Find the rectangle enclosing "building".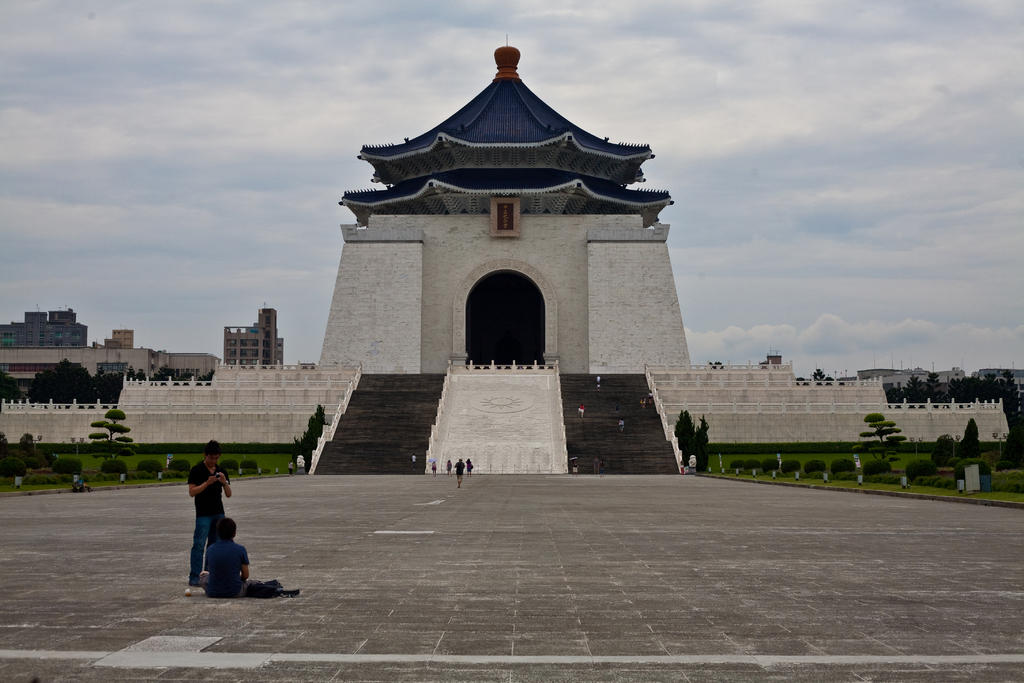
l=0, t=348, r=220, b=398.
